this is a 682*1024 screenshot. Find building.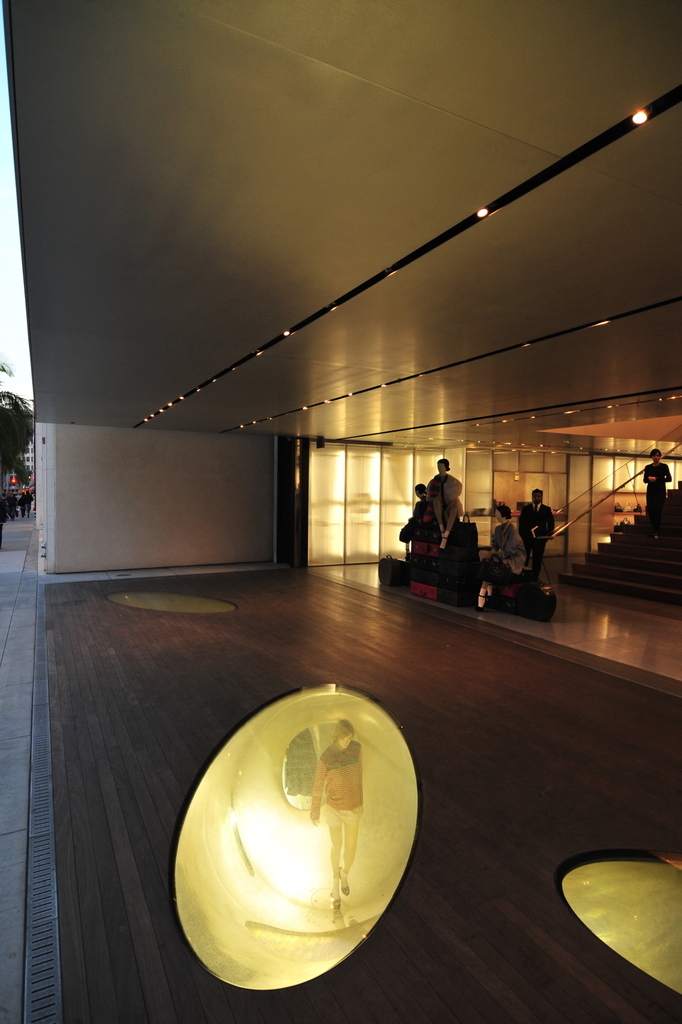
Bounding box: crop(0, 0, 681, 1023).
